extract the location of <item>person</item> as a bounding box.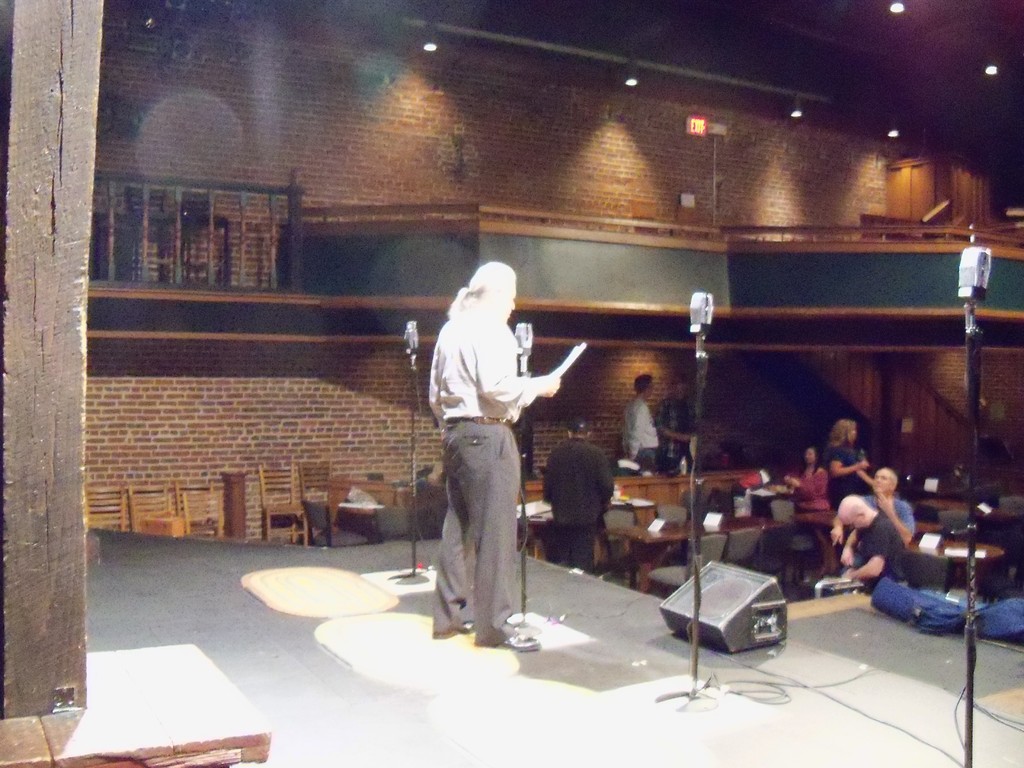
x1=616 y1=375 x2=665 y2=477.
